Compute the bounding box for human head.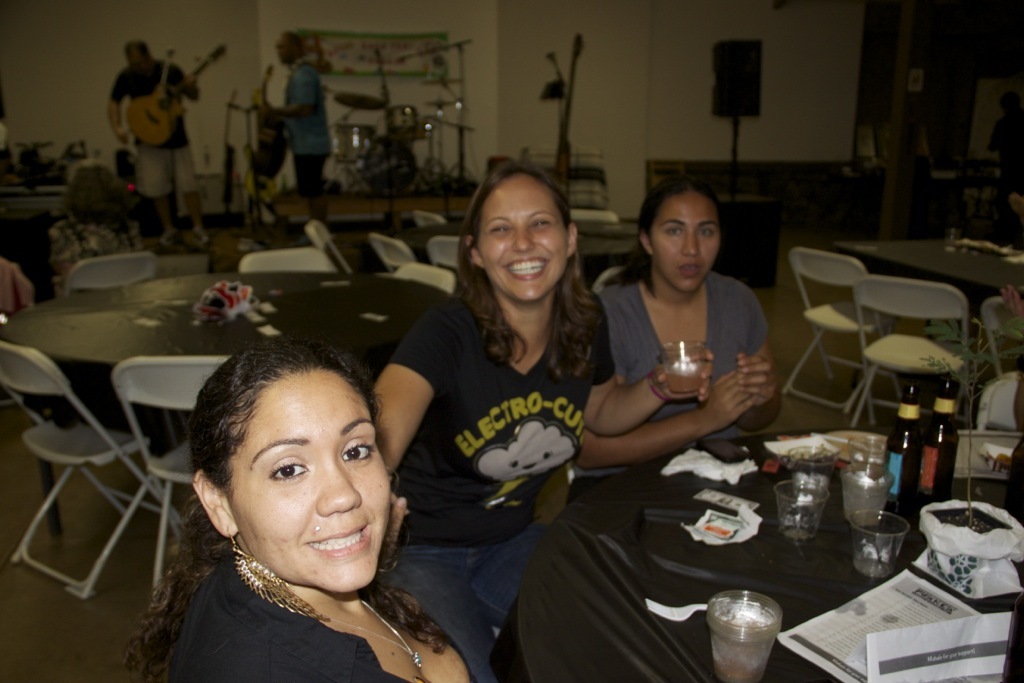
detection(165, 341, 402, 597).
